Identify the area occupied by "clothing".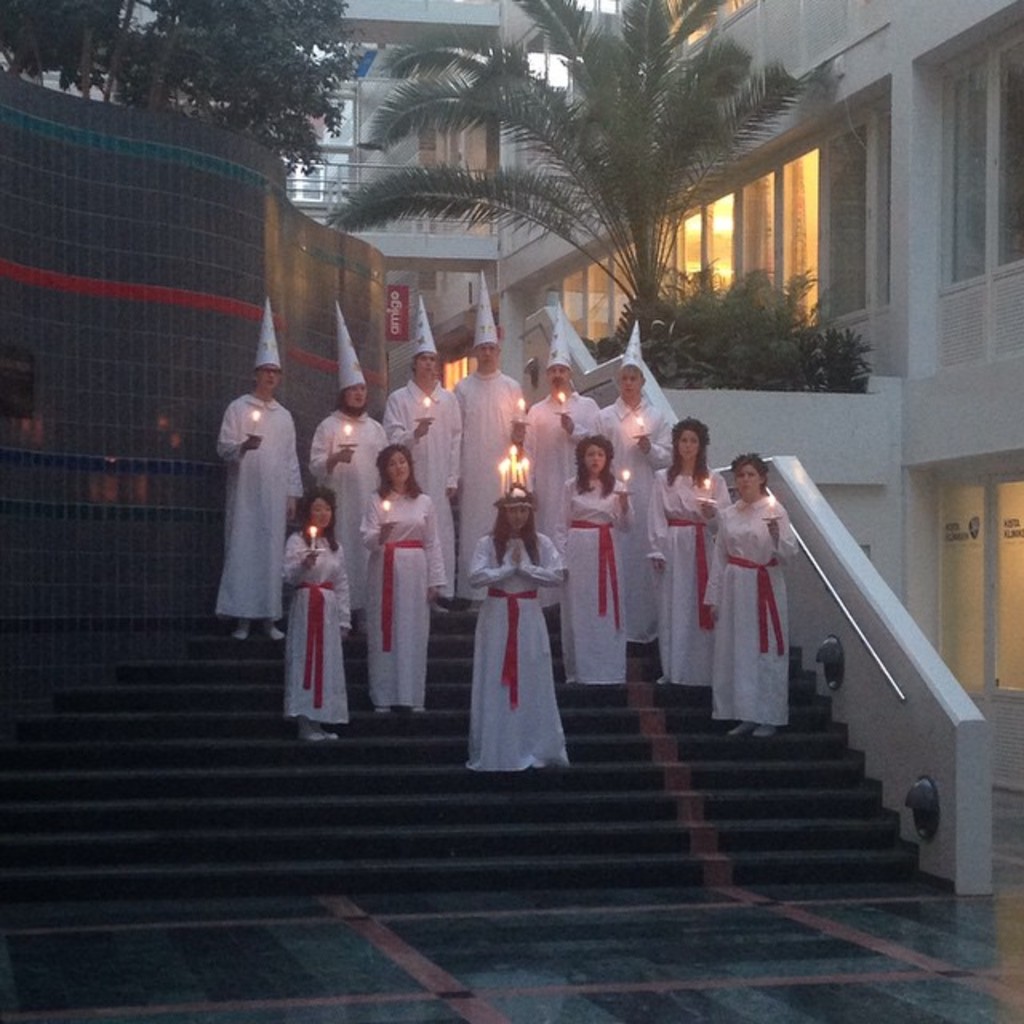
Area: (x1=382, y1=370, x2=467, y2=613).
